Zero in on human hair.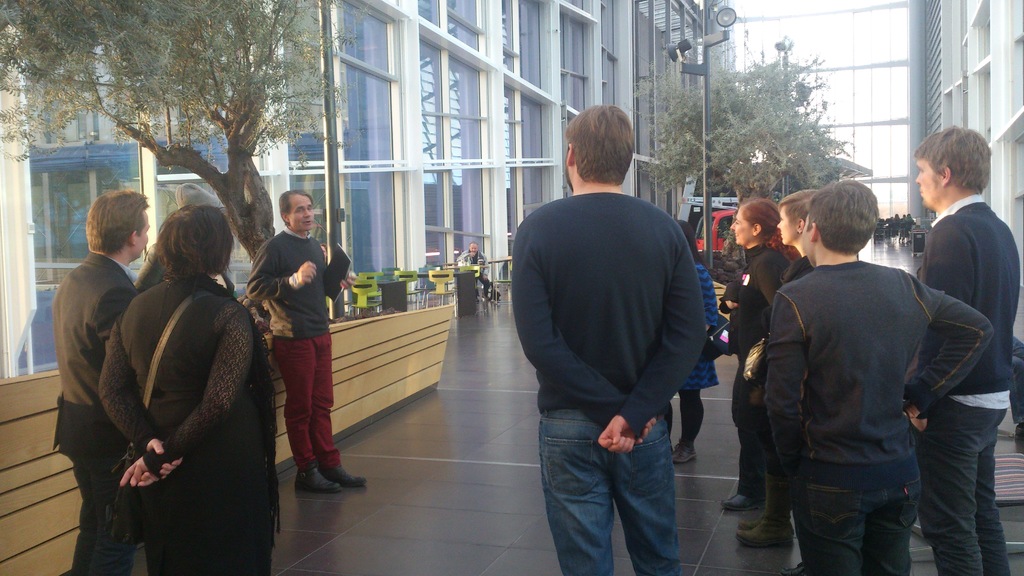
Zeroed in: x1=739, y1=198, x2=801, y2=268.
